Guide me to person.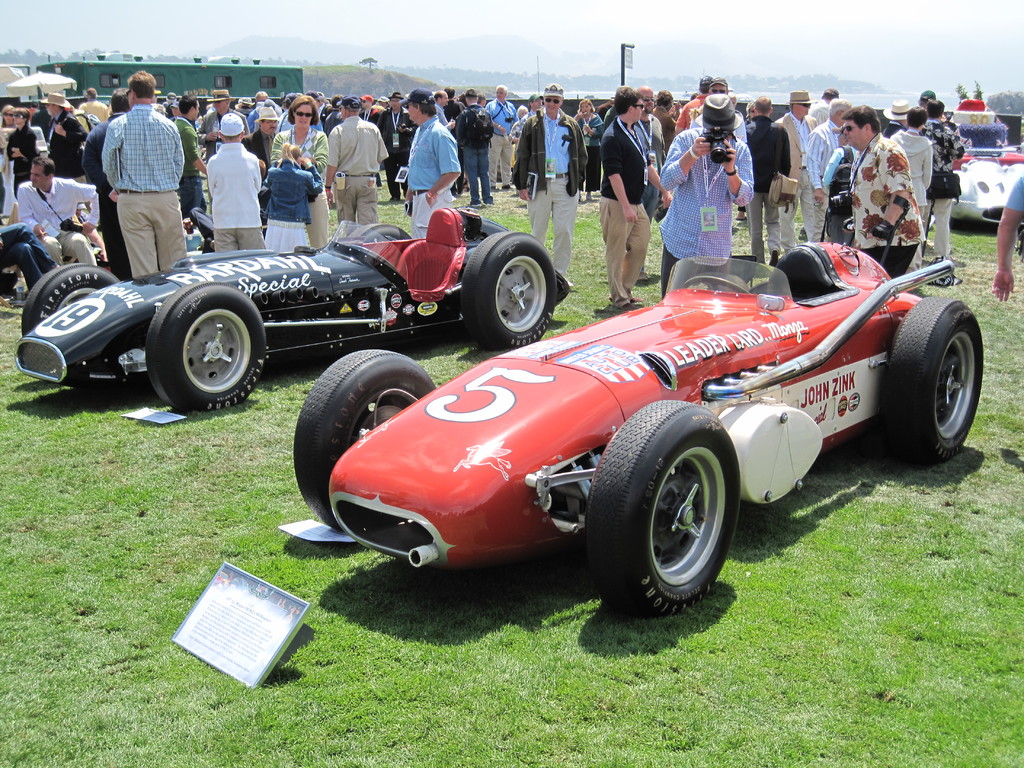
Guidance: select_region(99, 70, 187, 269).
